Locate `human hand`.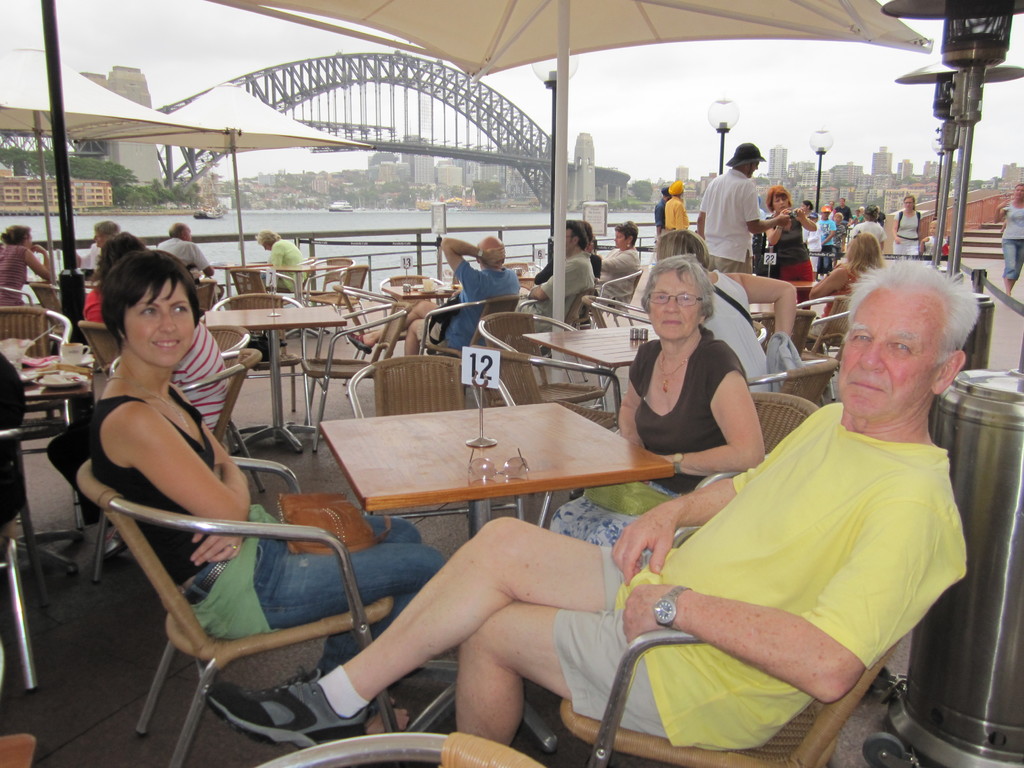
Bounding box: detection(616, 498, 705, 593).
